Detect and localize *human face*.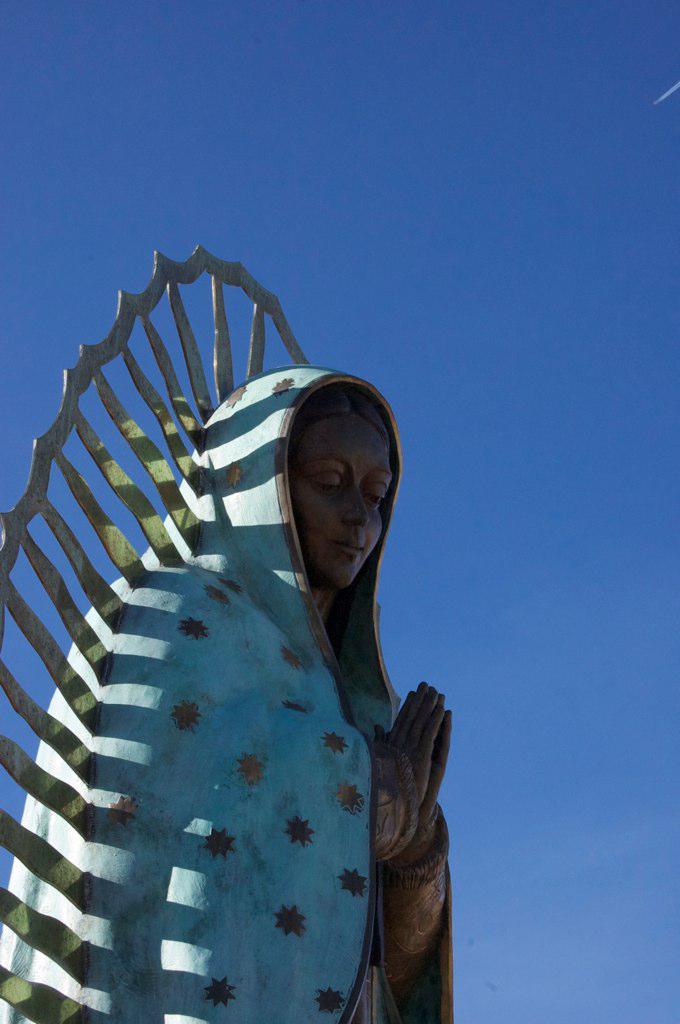
Localized at locate(292, 415, 400, 581).
